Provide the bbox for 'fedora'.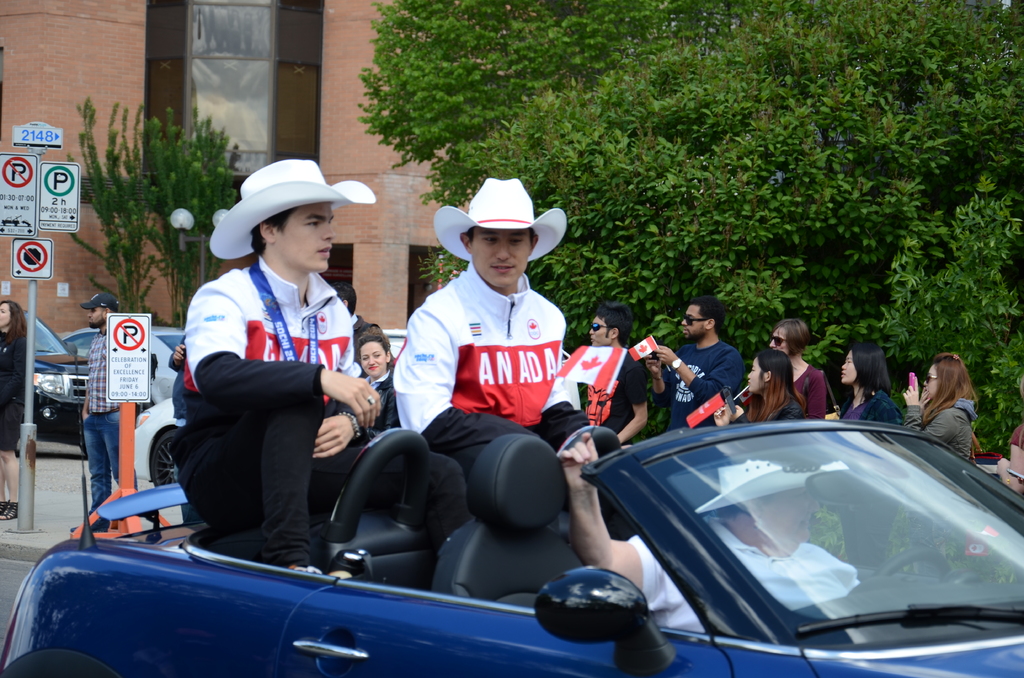
box(430, 180, 569, 264).
